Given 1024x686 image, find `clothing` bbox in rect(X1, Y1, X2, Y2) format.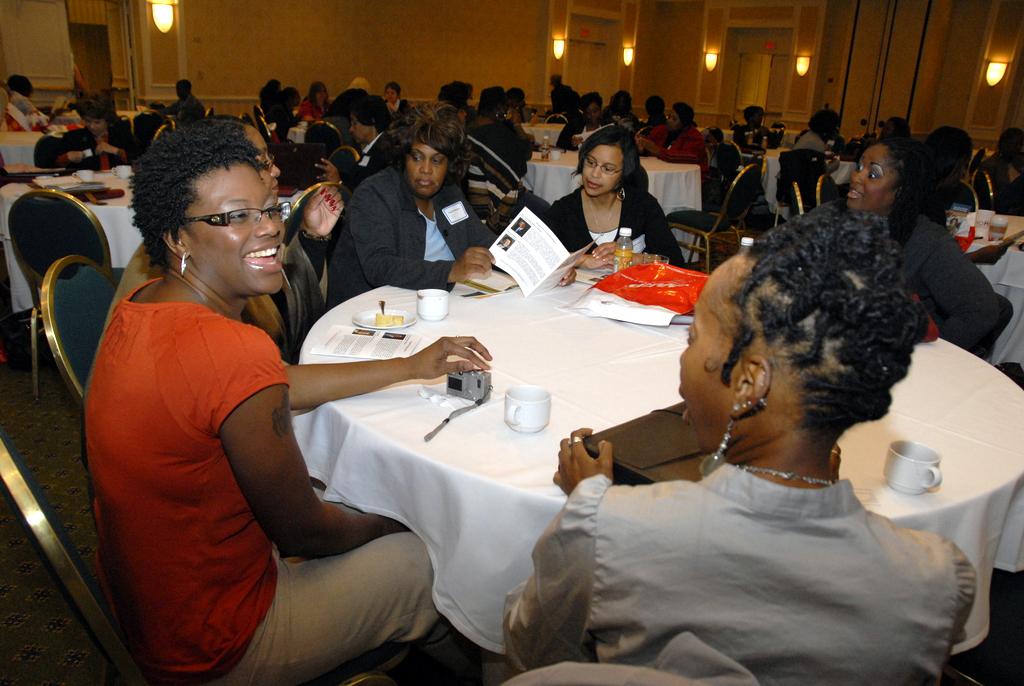
rect(636, 121, 710, 181).
